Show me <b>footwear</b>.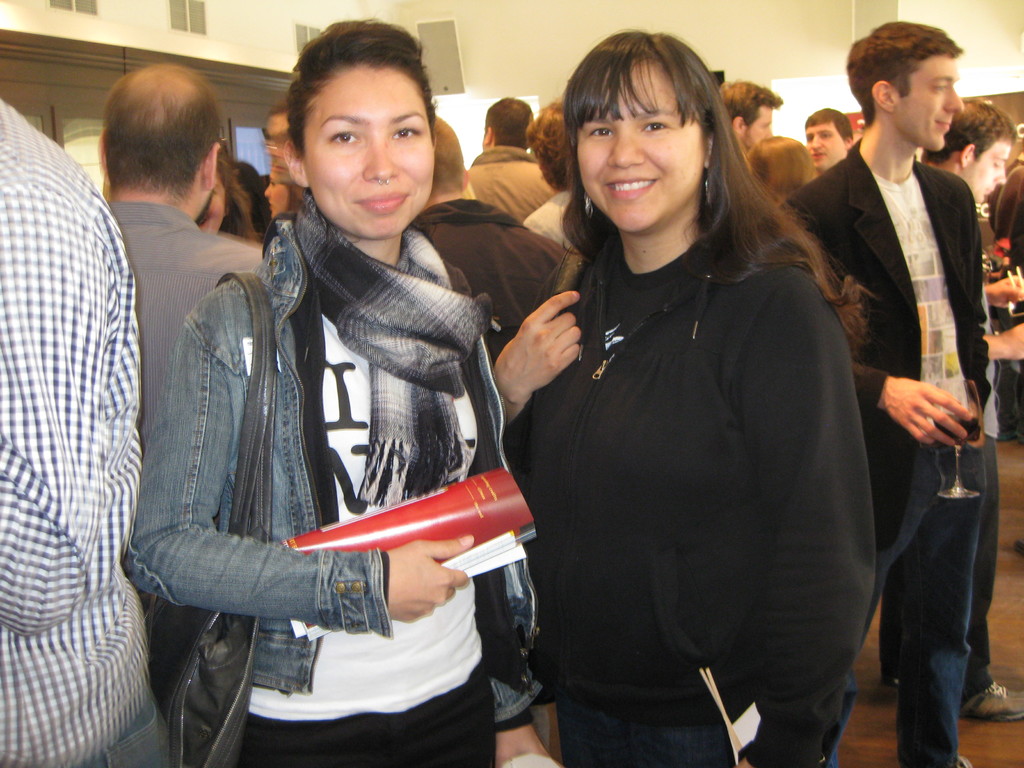
<b>footwear</b> is here: box(964, 684, 1023, 714).
